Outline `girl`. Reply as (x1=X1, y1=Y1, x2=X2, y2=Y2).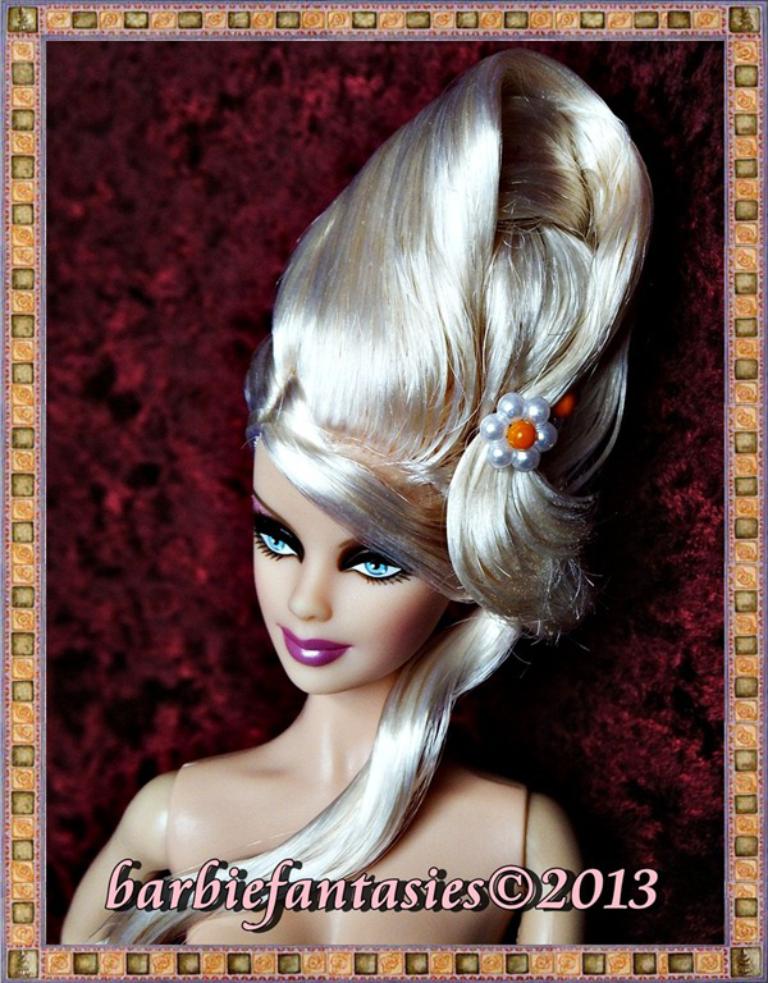
(x1=56, y1=50, x2=586, y2=952).
